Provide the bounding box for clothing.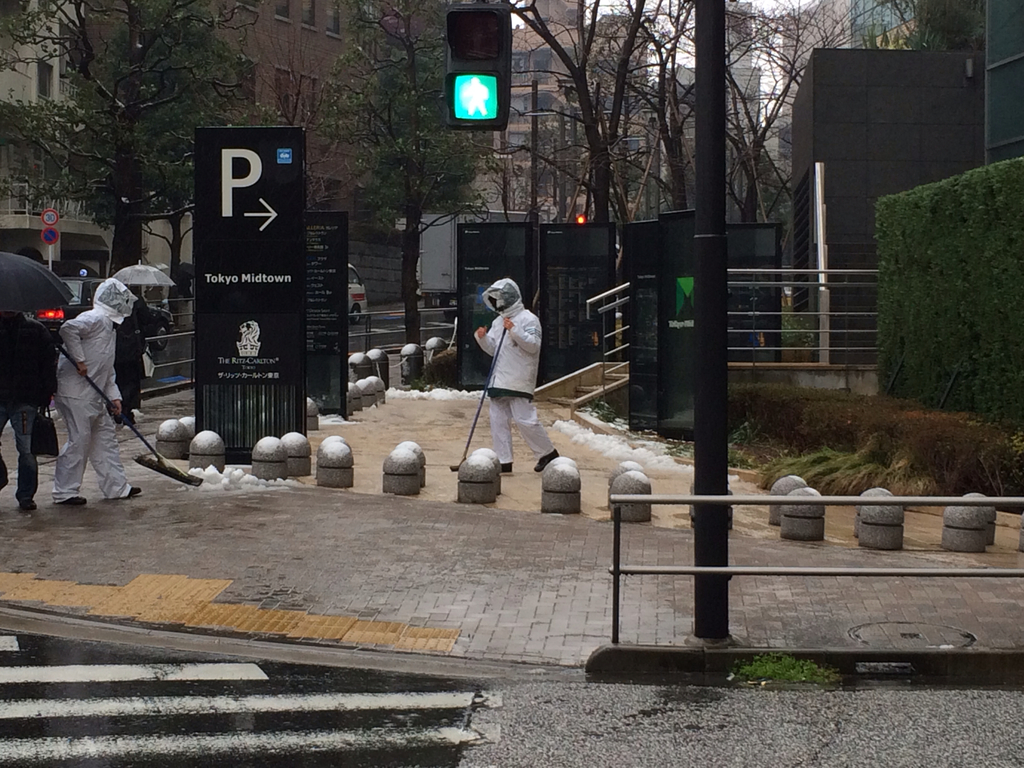
left=475, top=271, right=561, bottom=474.
